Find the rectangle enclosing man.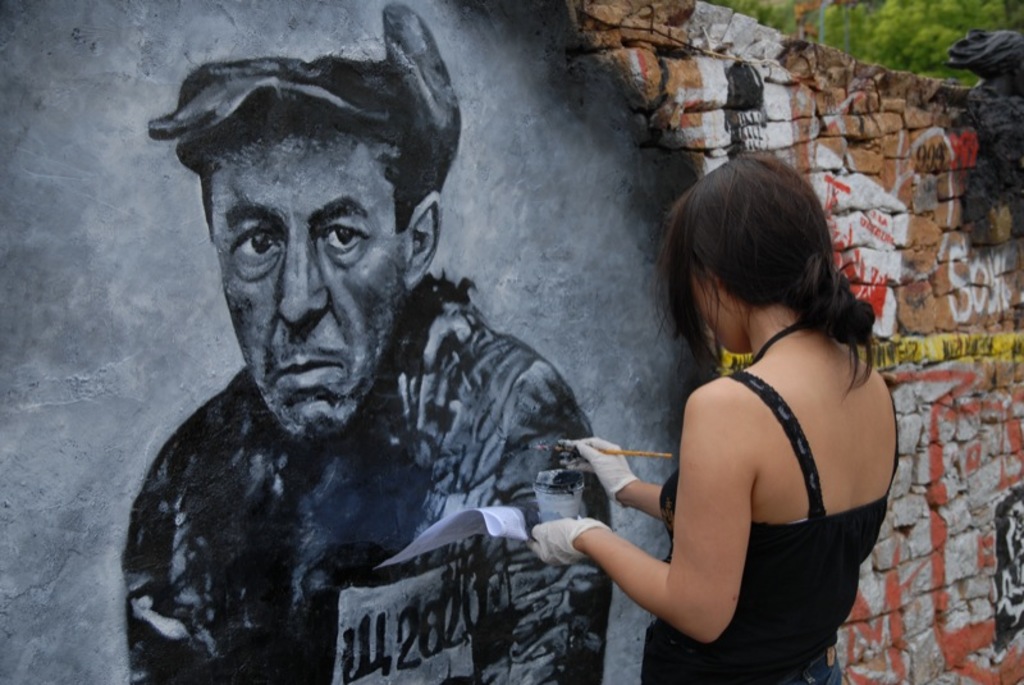
crop(93, 44, 637, 667).
